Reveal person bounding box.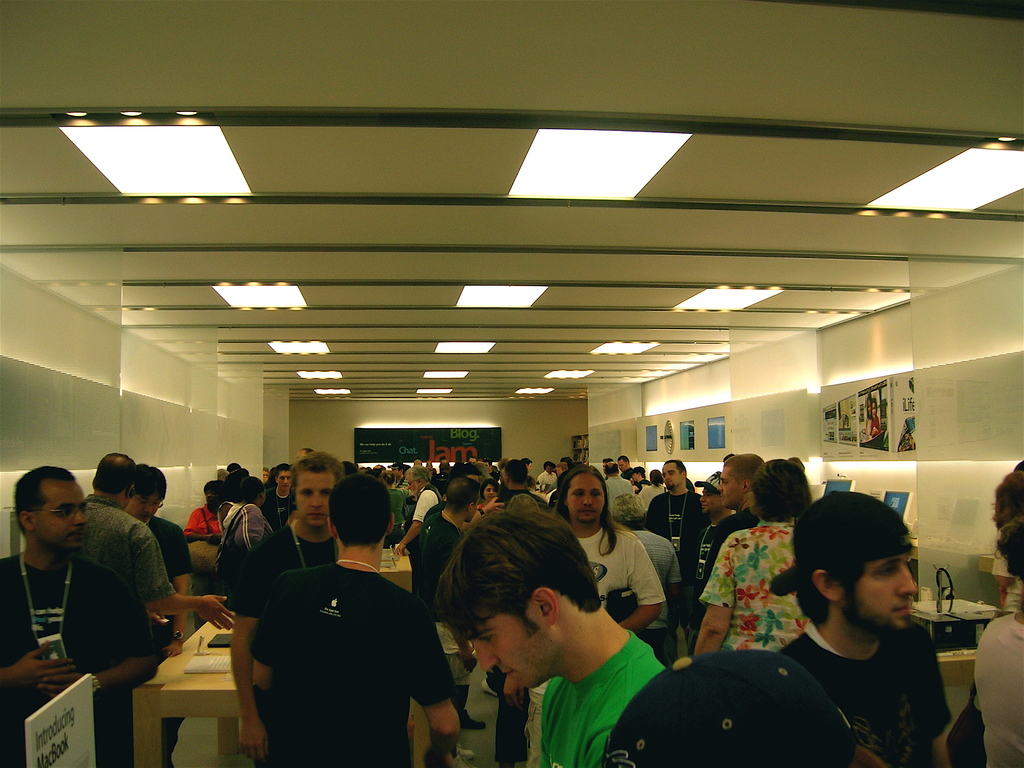
Revealed: bbox=[0, 464, 159, 767].
